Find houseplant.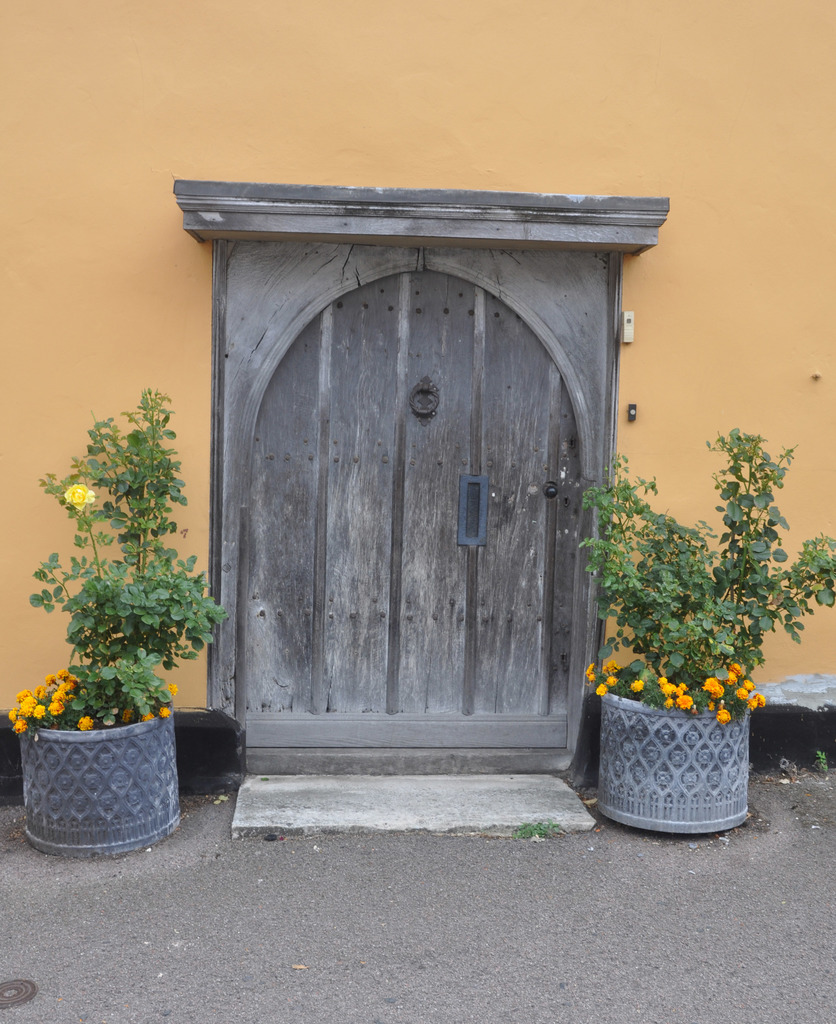
left=575, top=417, right=835, bottom=833.
